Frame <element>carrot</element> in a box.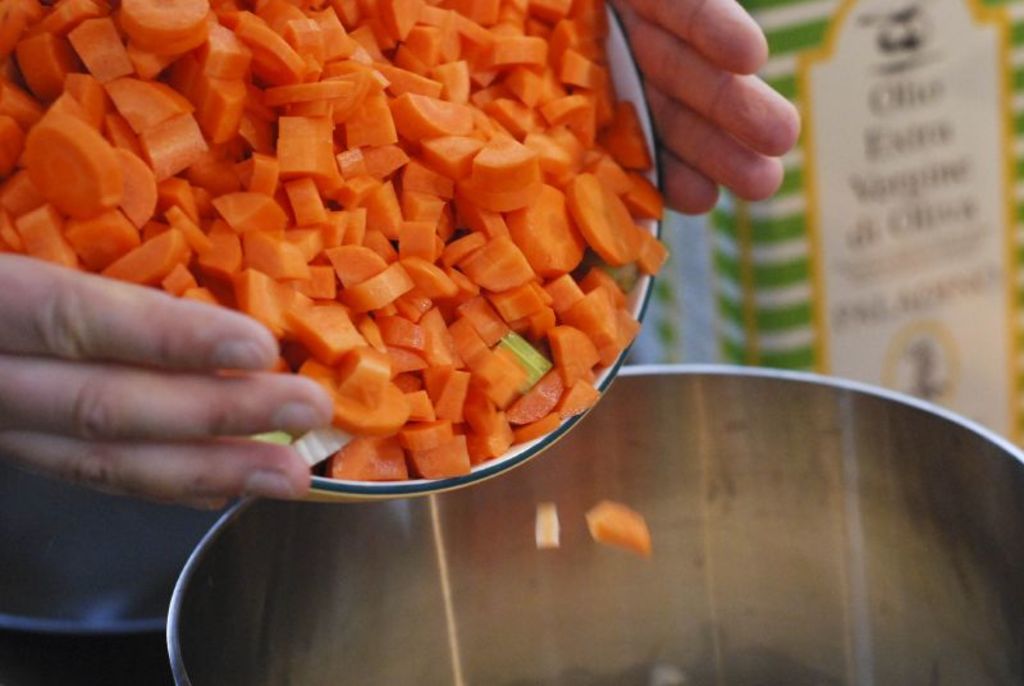
locate(296, 353, 411, 439).
